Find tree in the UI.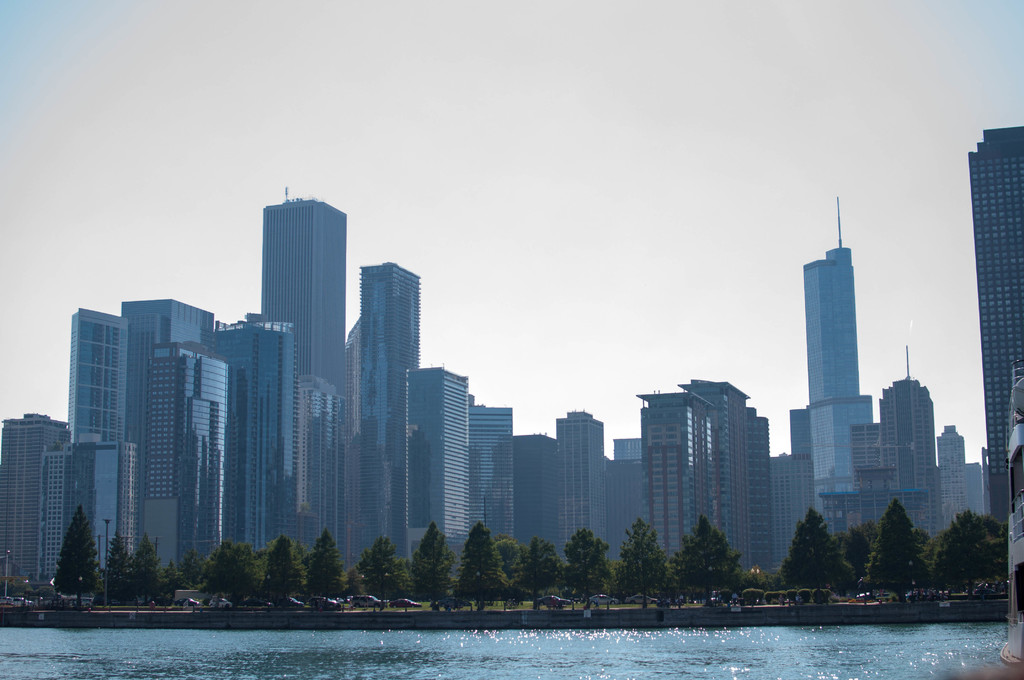
UI element at {"x1": 44, "y1": 508, "x2": 101, "y2": 601}.
